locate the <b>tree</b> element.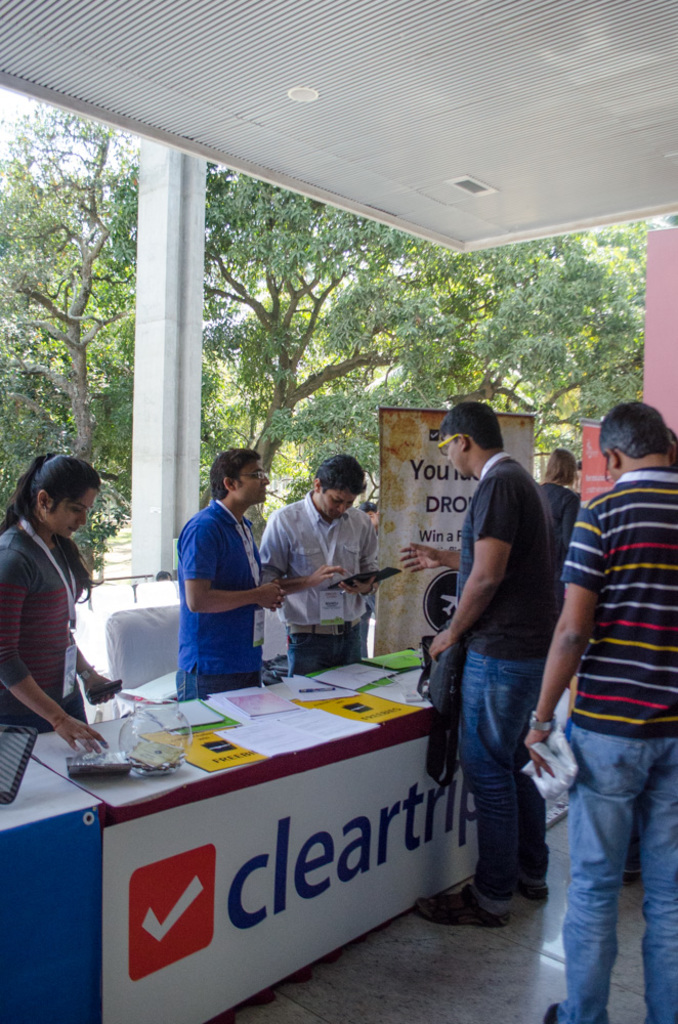
Element bbox: [0, 92, 141, 583].
